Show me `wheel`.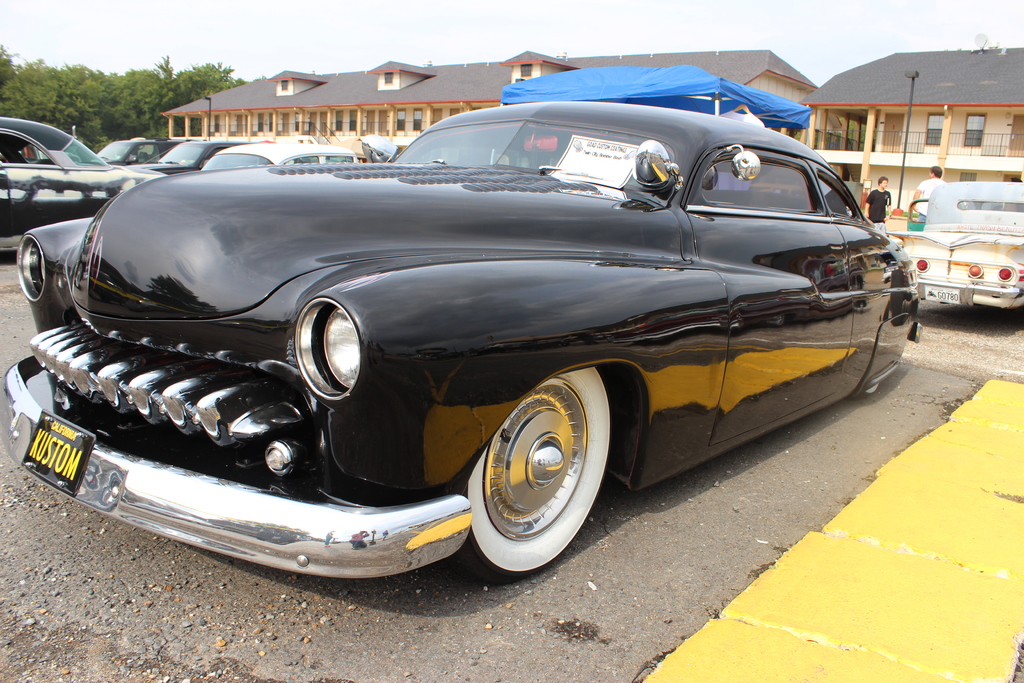
`wheel` is here: [447,370,615,580].
